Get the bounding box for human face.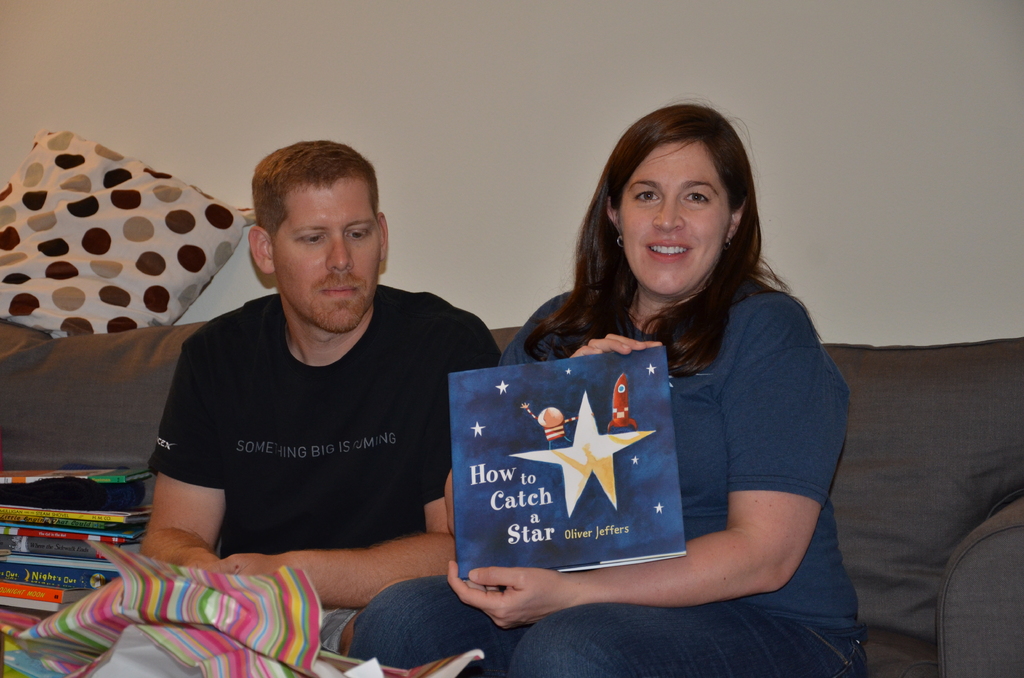
[x1=275, y1=179, x2=378, y2=330].
